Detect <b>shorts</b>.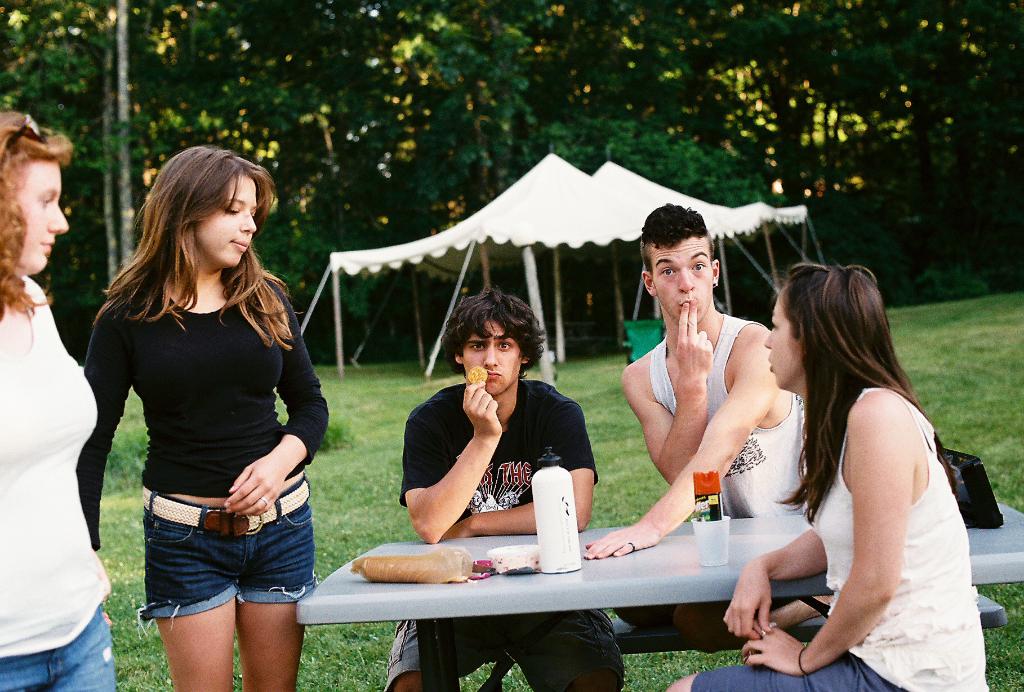
Detected at 695, 657, 906, 691.
